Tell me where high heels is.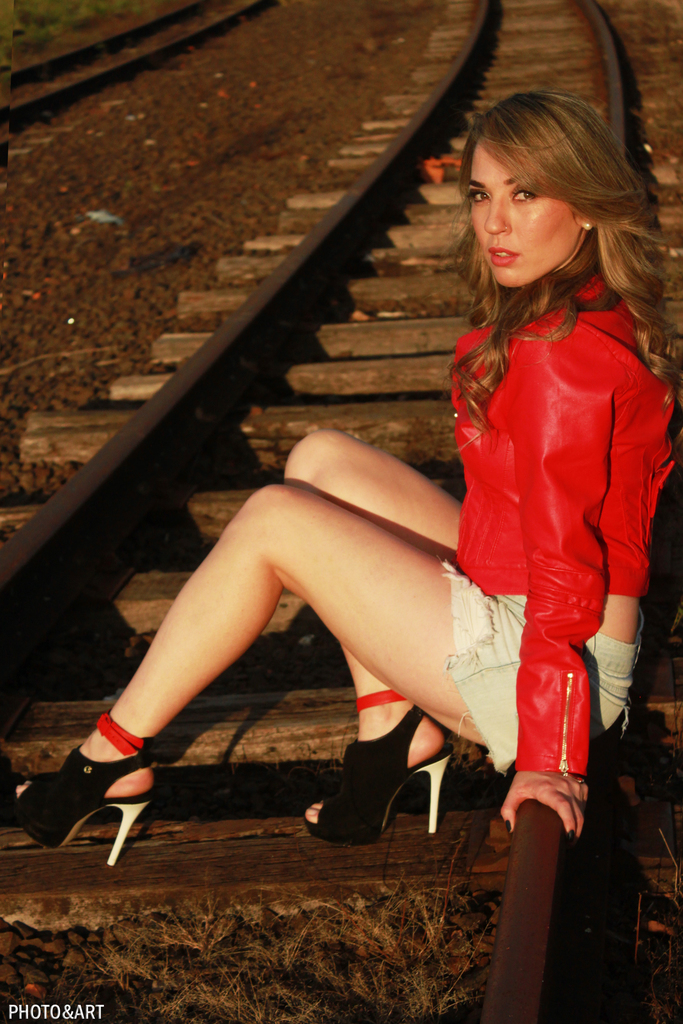
high heels is at 302 686 456 844.
